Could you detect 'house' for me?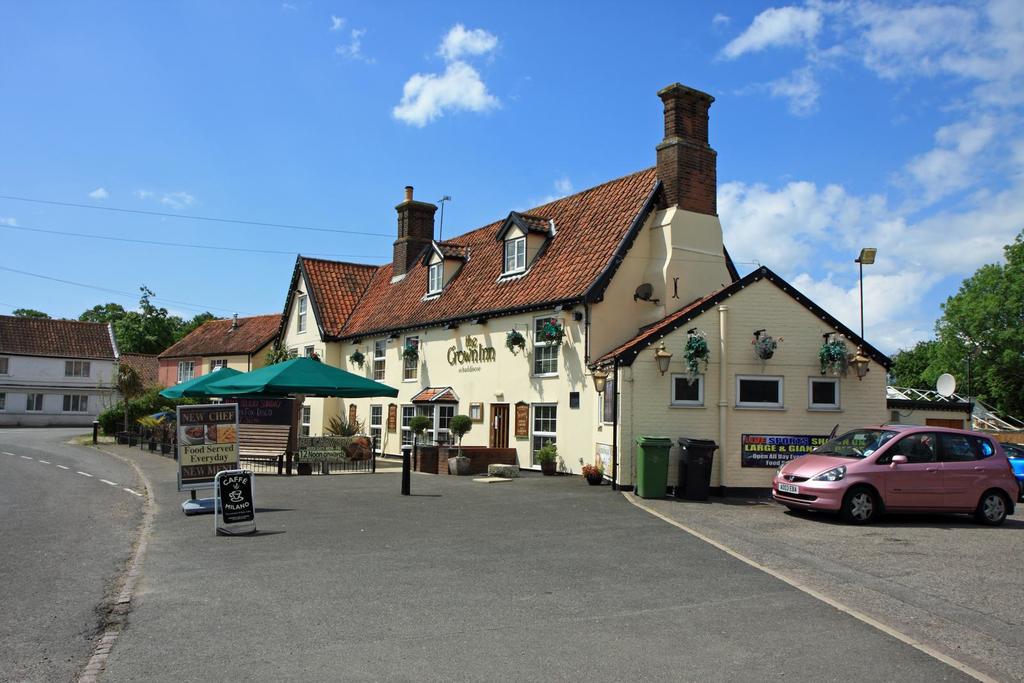
Detection result: region(0, 300, 127, 443).
